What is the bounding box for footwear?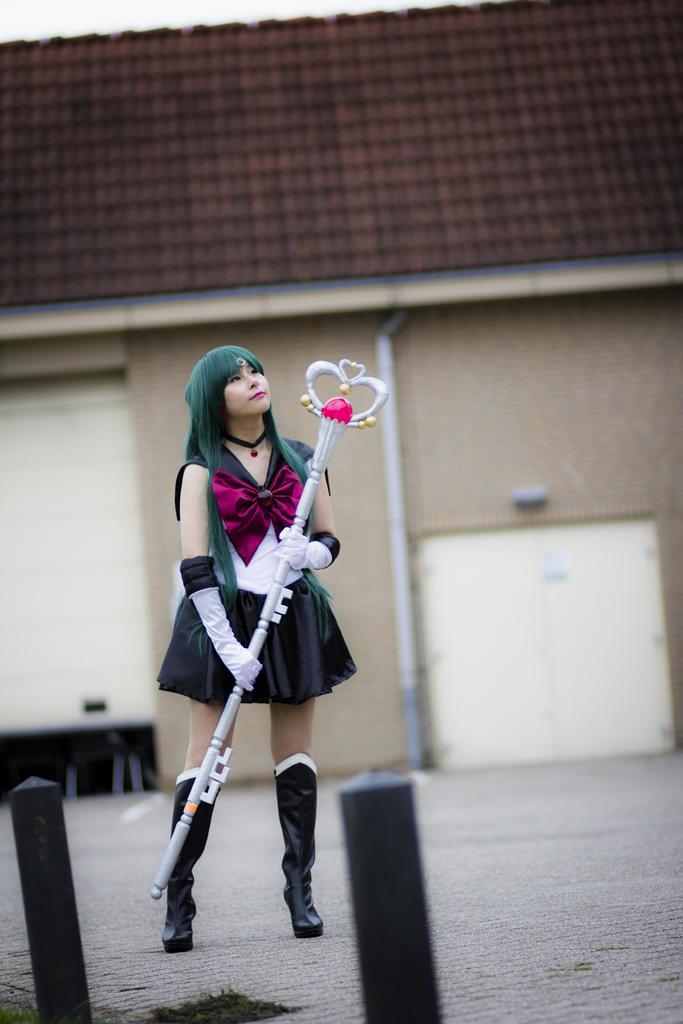
(left=256, top=763, right=323, bottom=963).
